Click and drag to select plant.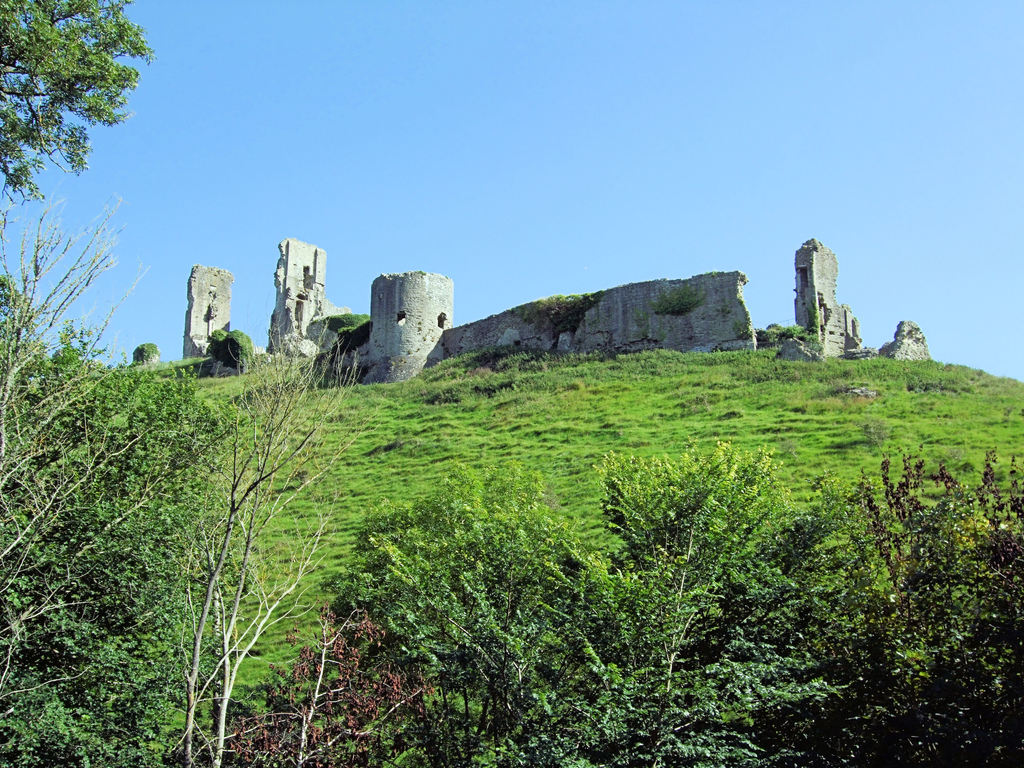
Selection: bbox(212, 324, 259, 376).
